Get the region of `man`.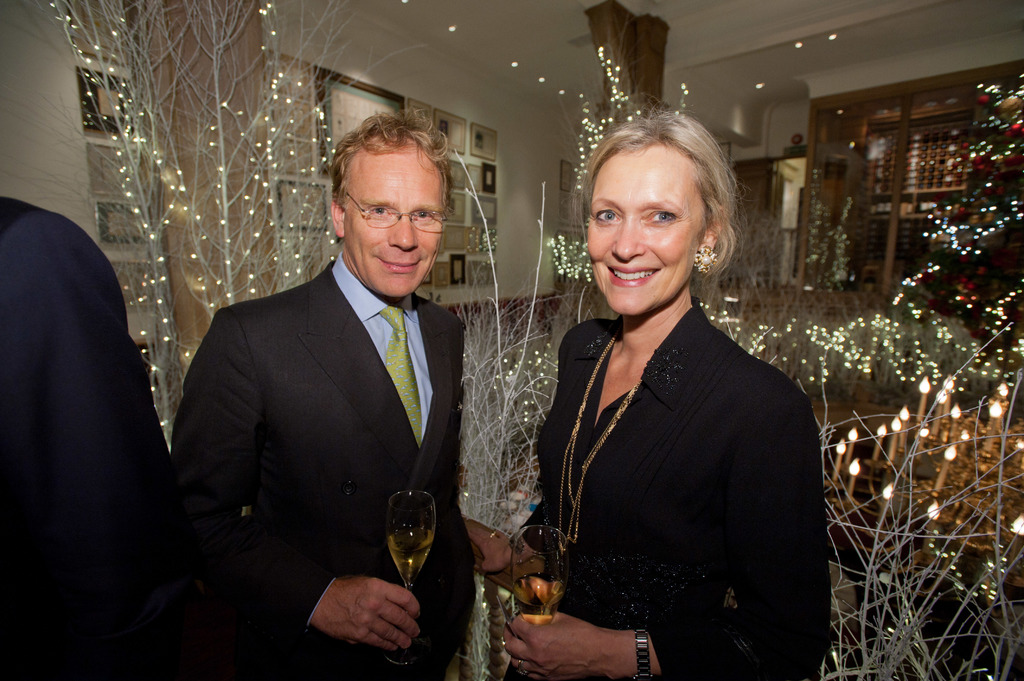
x1=168 y1=120 x2=502 y2=664.
